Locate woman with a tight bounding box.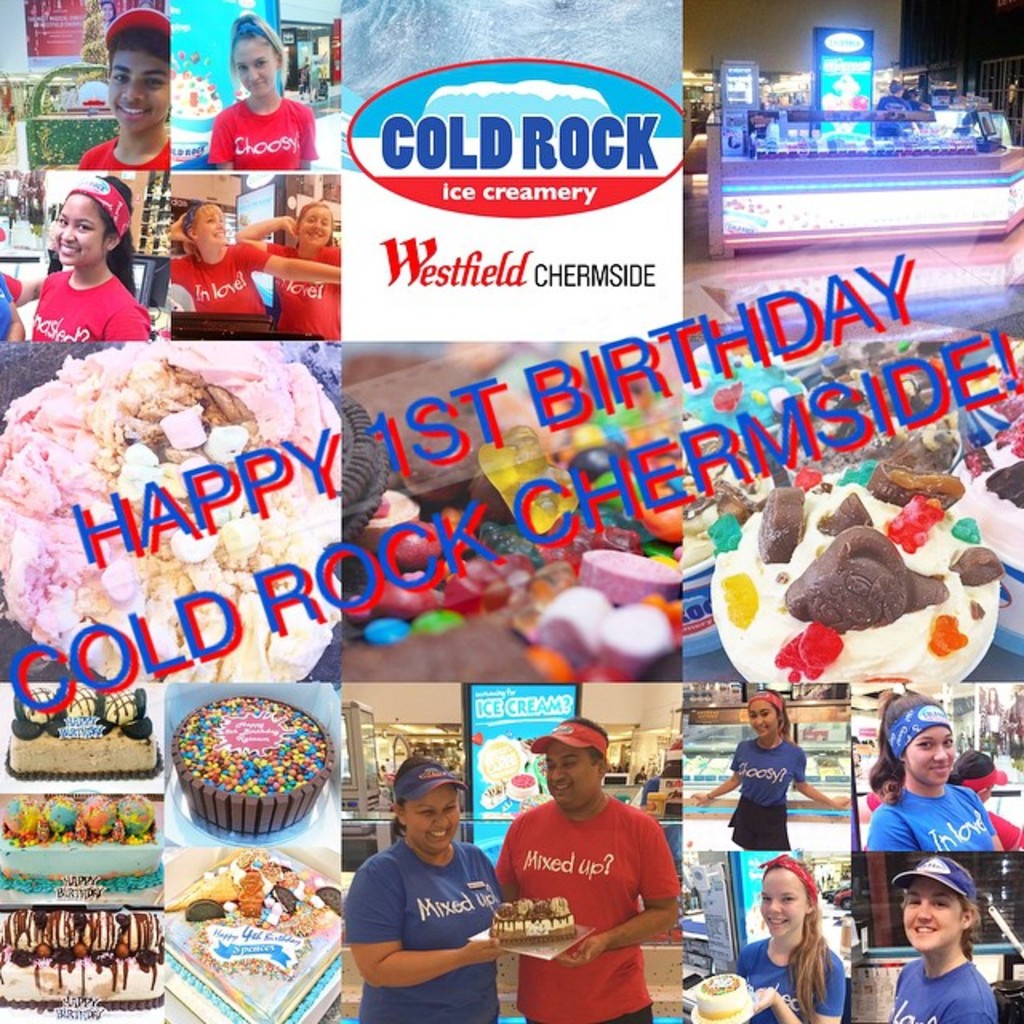
locate(21, 171, 152, 341).
